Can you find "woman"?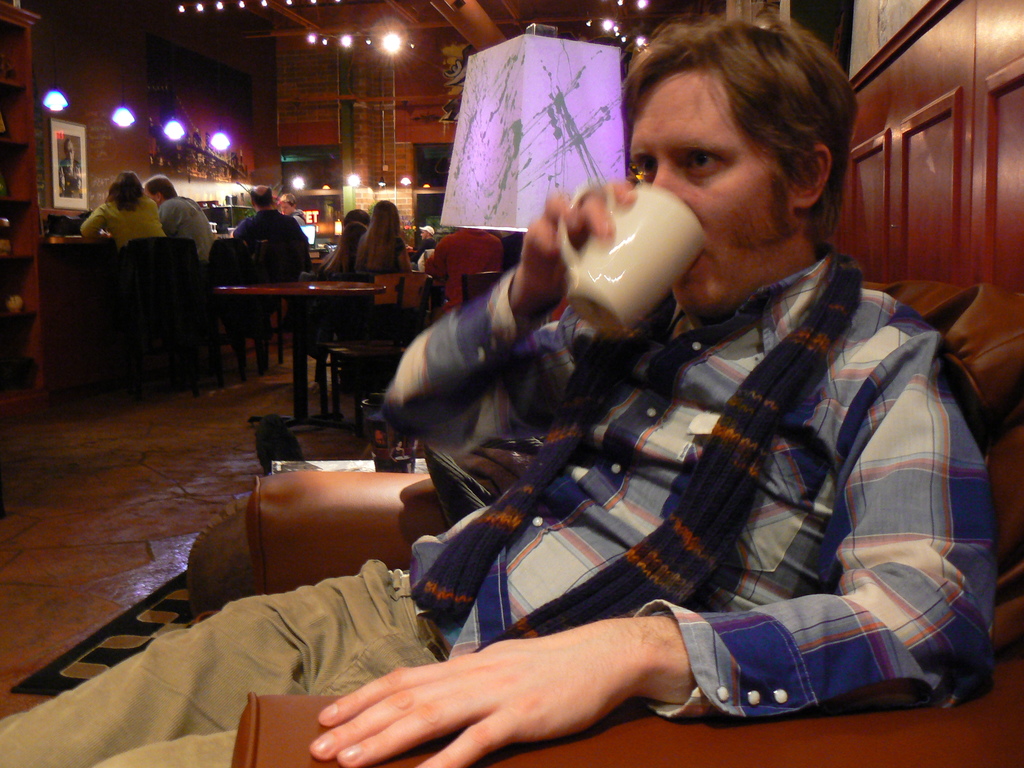
Yes, bounding box: x1=320 y1=221 x2=370 y2=278.
